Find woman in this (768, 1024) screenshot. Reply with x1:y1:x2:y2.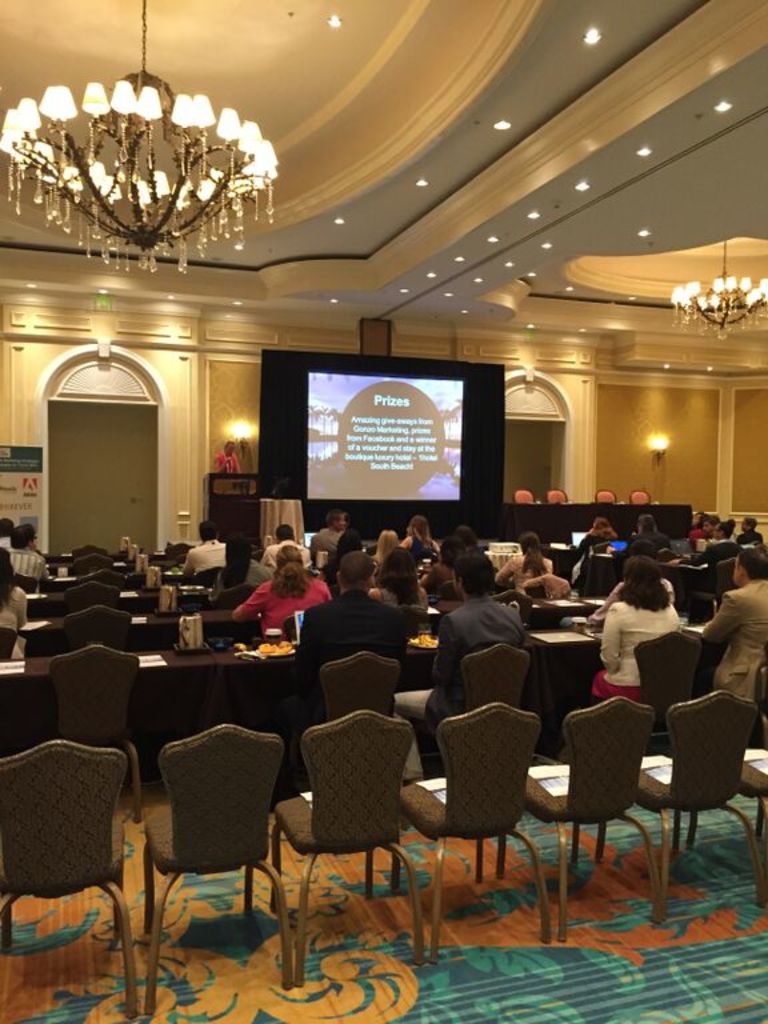
360:541:436:619.
